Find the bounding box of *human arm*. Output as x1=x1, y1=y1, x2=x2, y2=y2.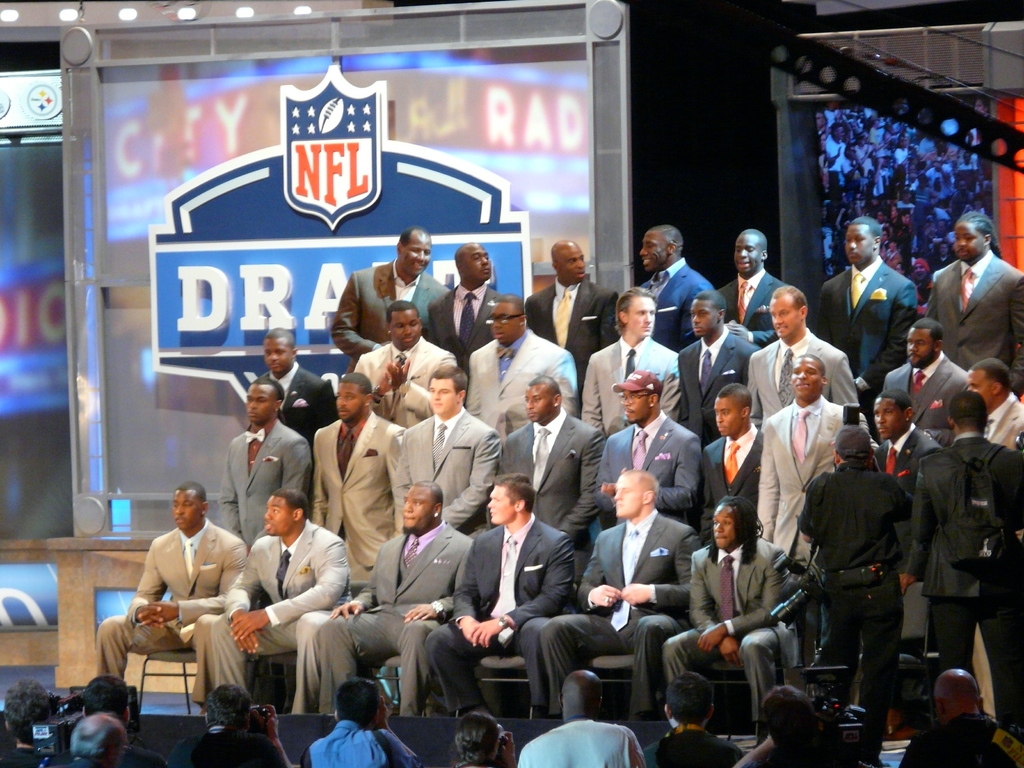
x1=216, y1=452, x2=241, y2=537.
